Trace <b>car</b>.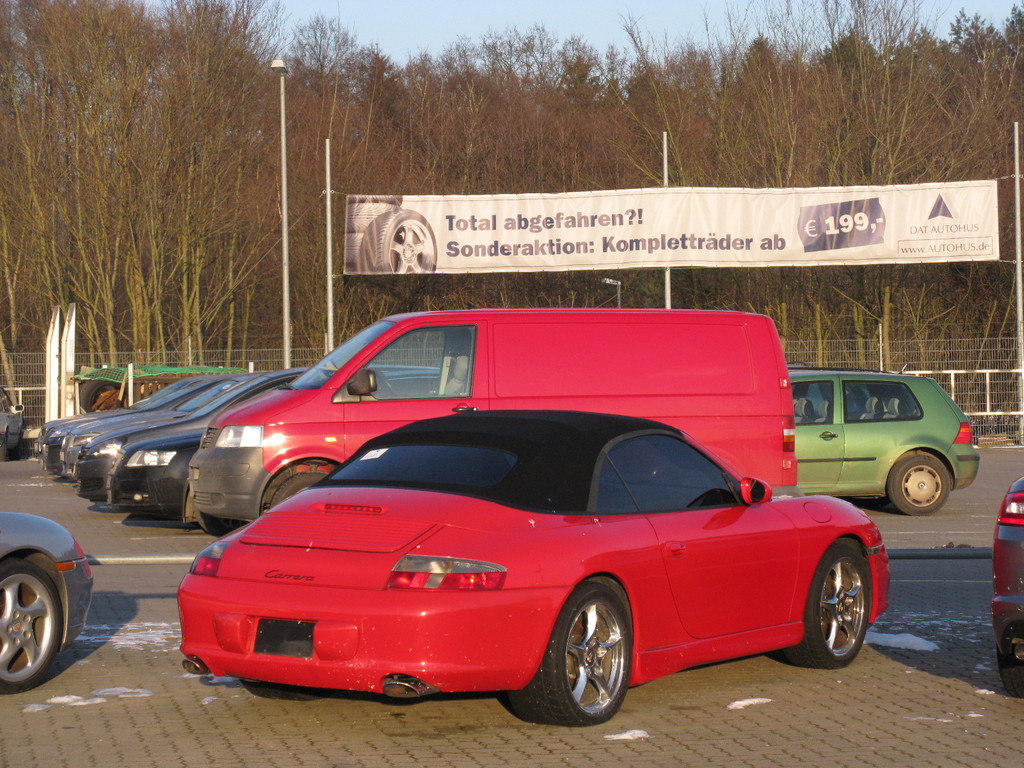
Traced to x1=992 y1=474 x2=1023 y2=699.
